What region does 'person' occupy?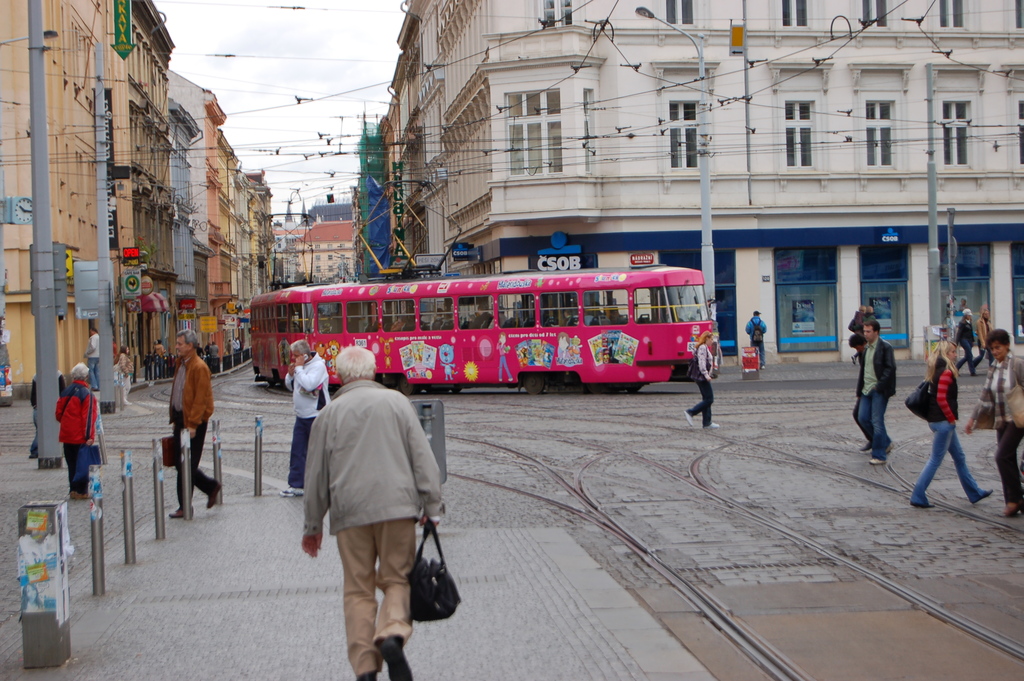
Rect(742, 311, 766, 373).
